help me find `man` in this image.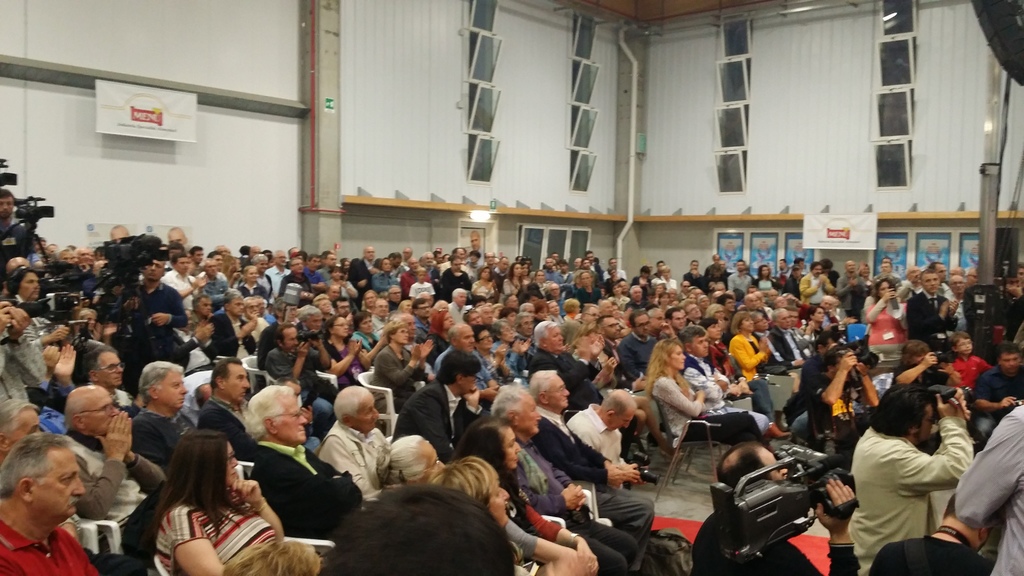
Found it: 435,244,479,281.
